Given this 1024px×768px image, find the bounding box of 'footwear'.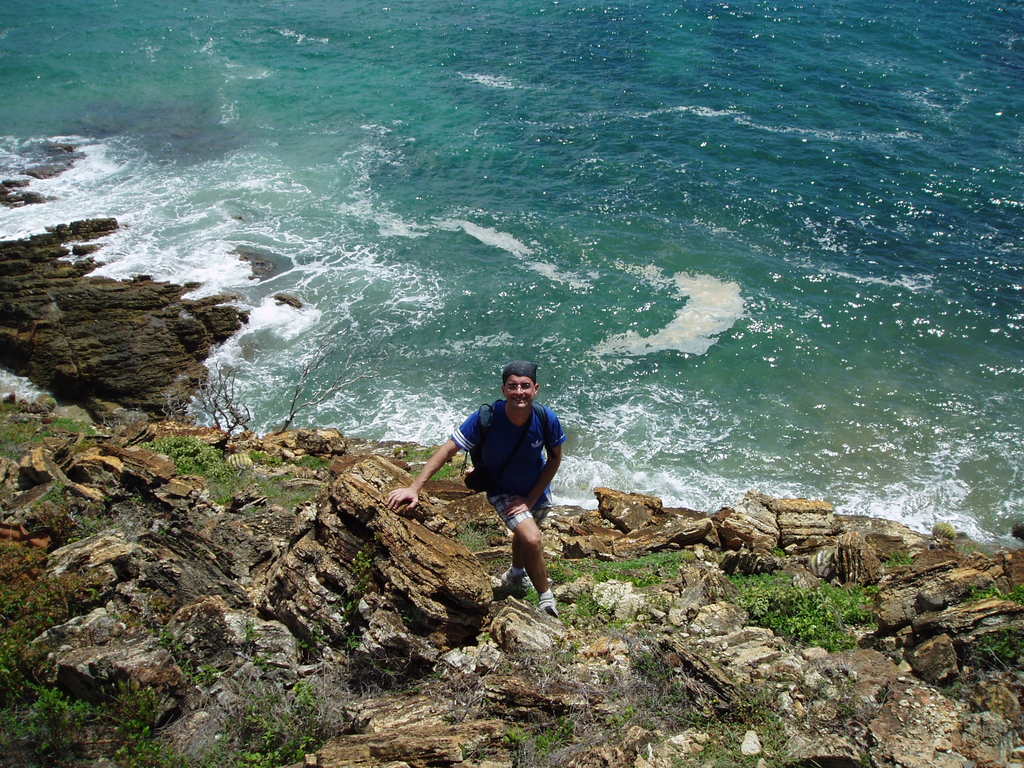
BBox(499, 564, 552, 593).
